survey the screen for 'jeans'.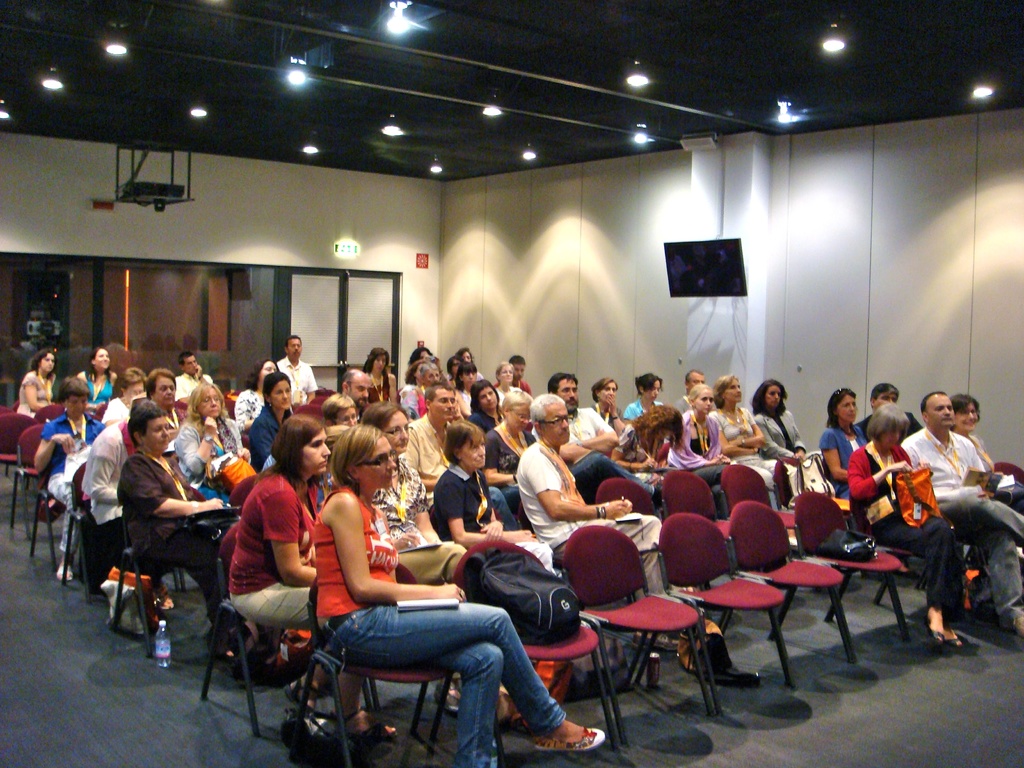
Survey found: {"x1": 492, "y1": 487, "x2": 530, "y2": 527}.
